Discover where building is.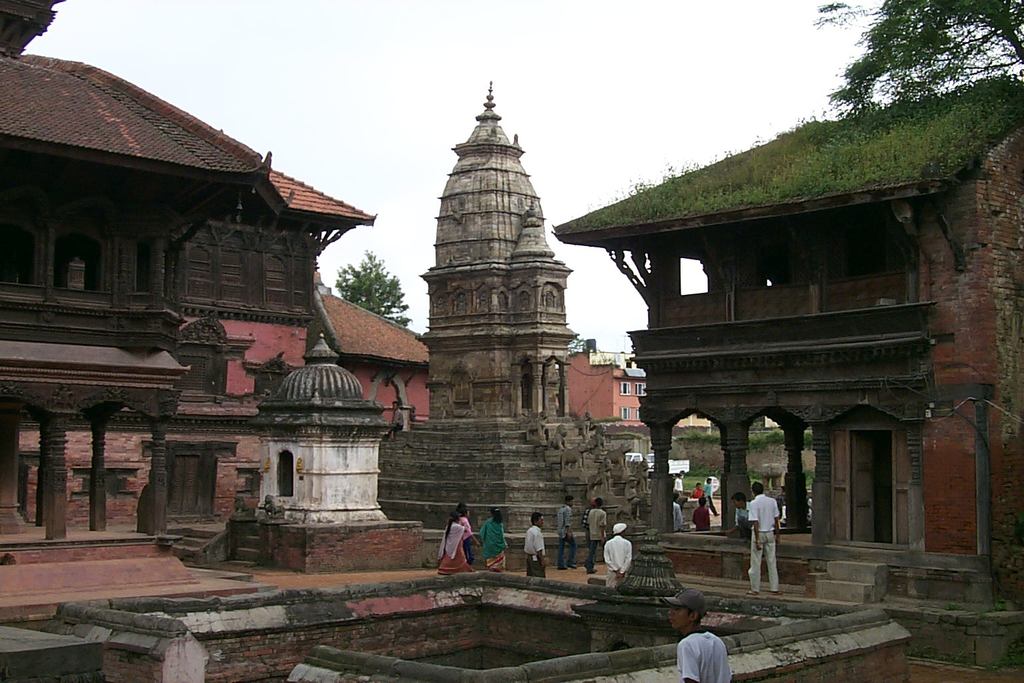
Discovered at (x1=0, y1=0, x2=279, y2=629).
